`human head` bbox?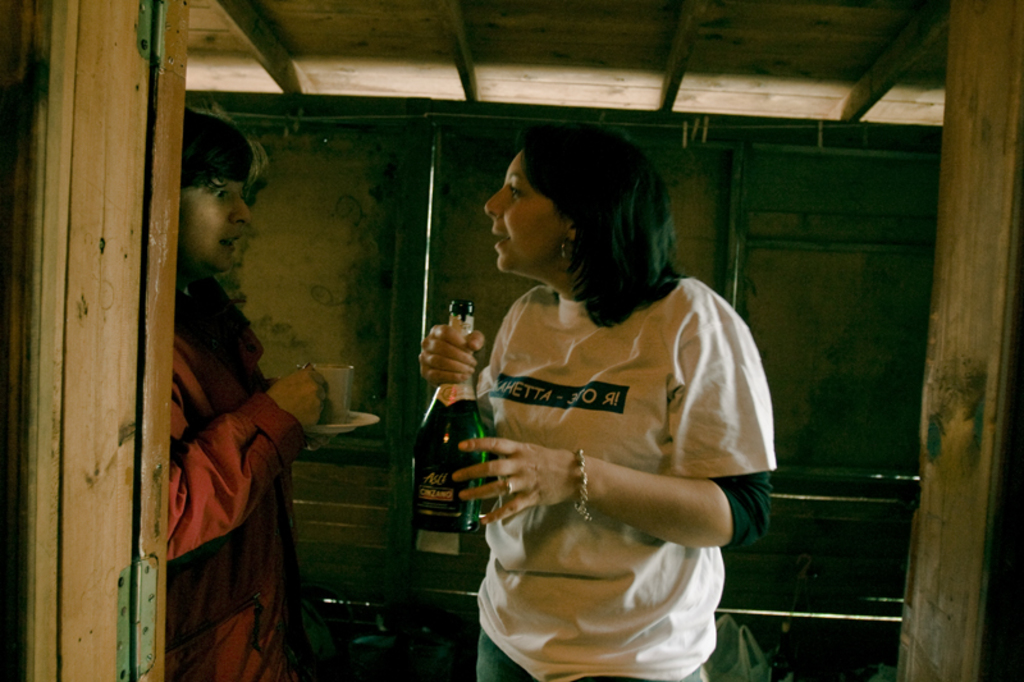
178,111,255,284
